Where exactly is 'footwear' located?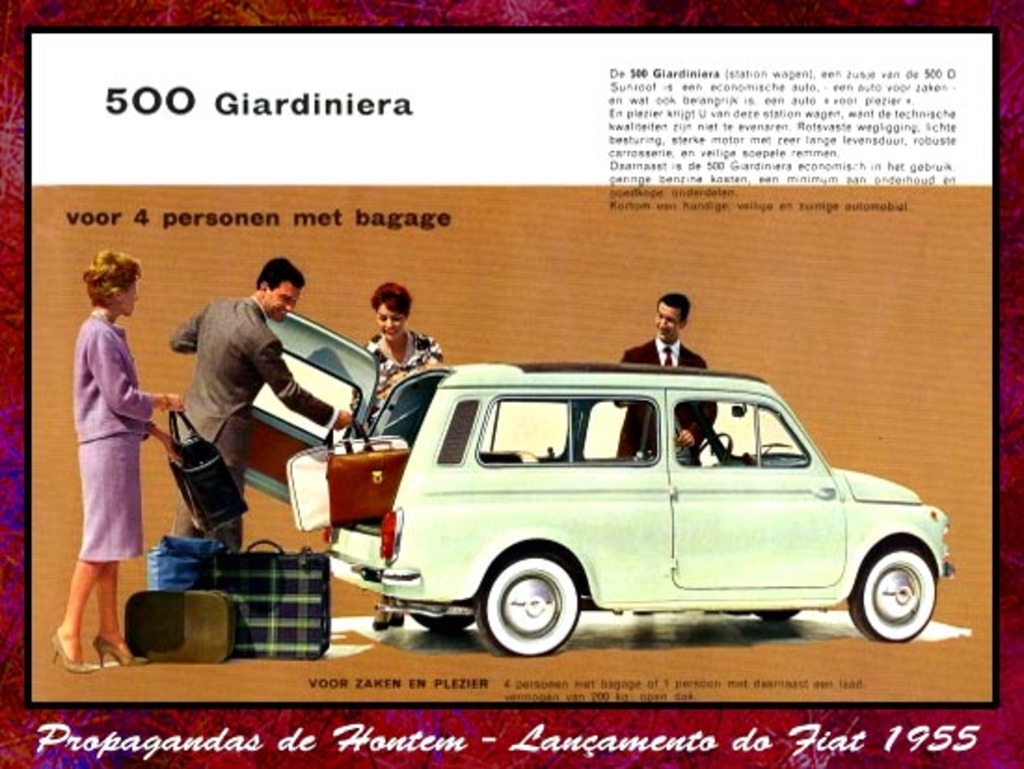
Its bounding box is [93,633,143,668].
